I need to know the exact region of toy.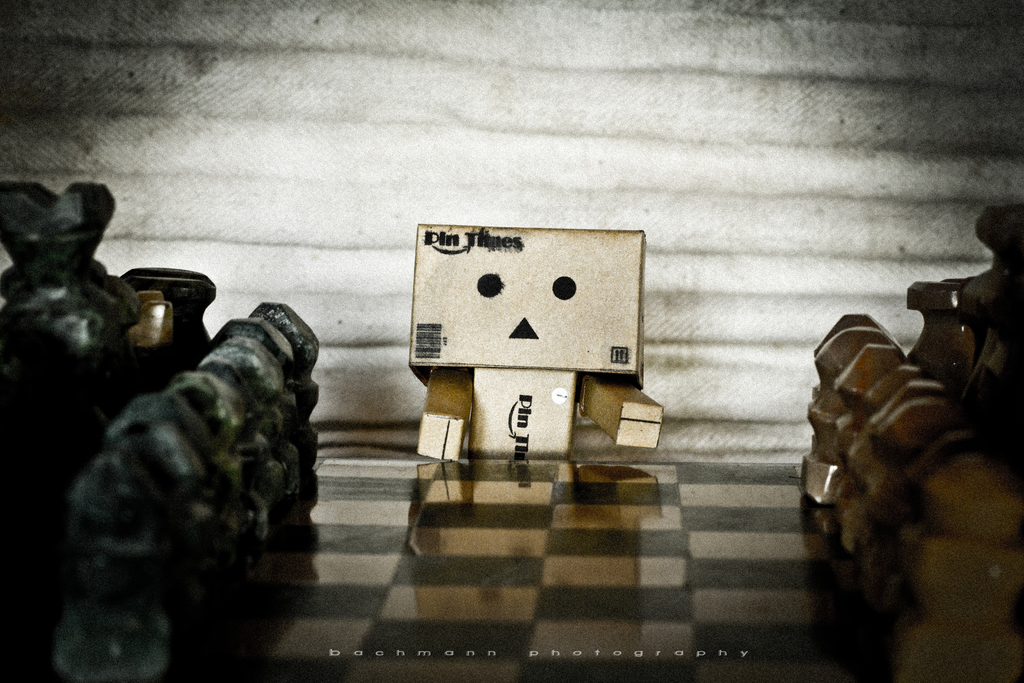
Region: select_region(399, 220, 676, 472).
